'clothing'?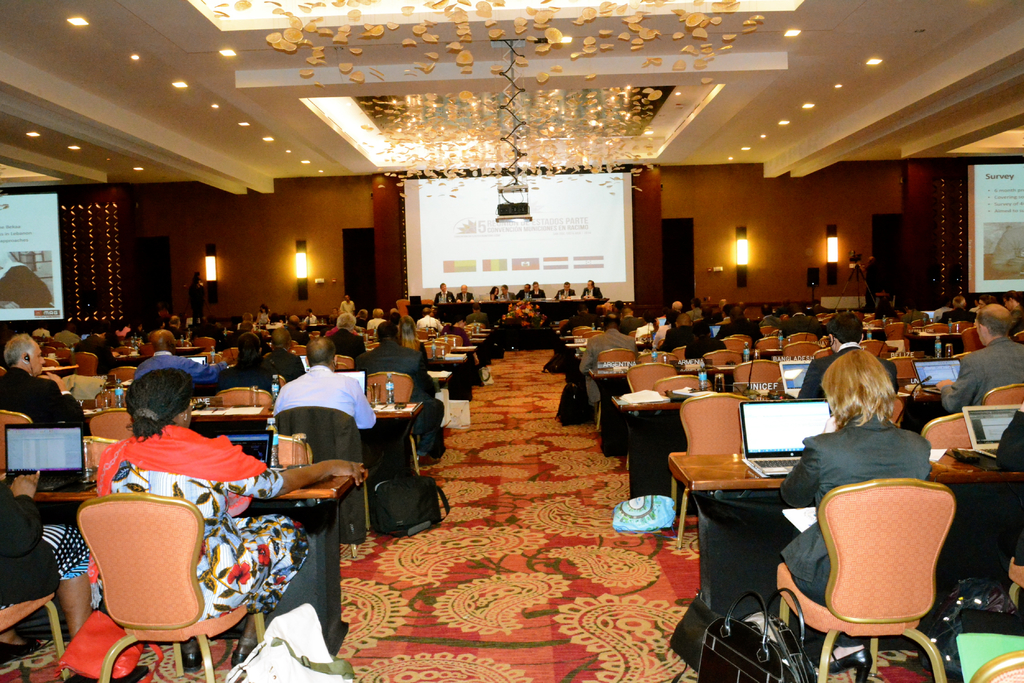
left=529, top=286, right=547, bottom=300
